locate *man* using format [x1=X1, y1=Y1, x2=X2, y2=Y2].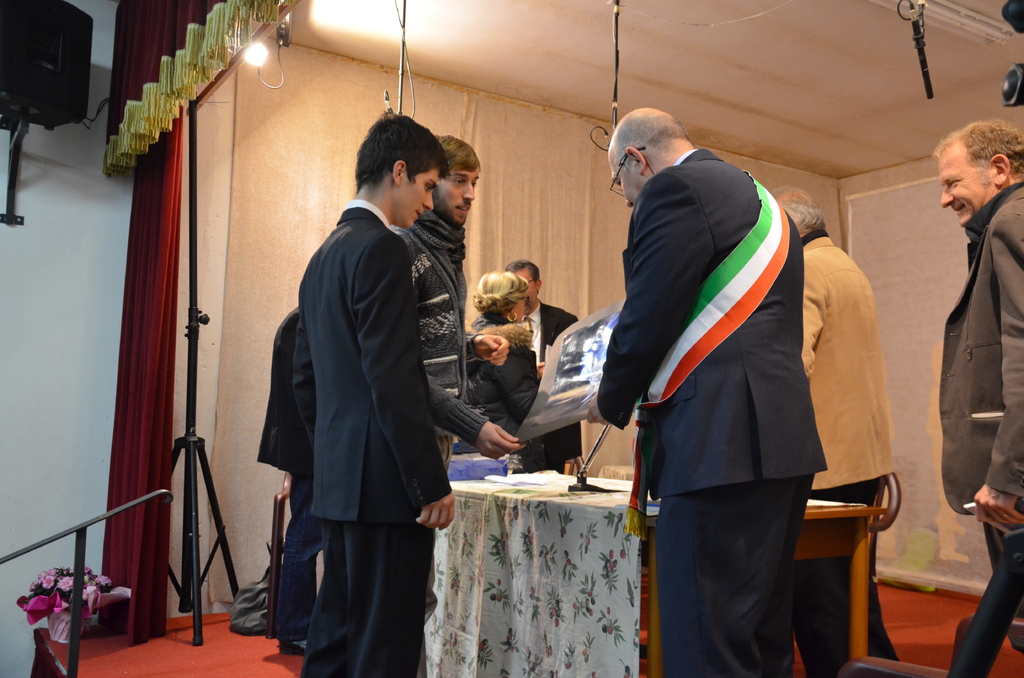
[x1=773, y1=186, x2=900, y2=675].
